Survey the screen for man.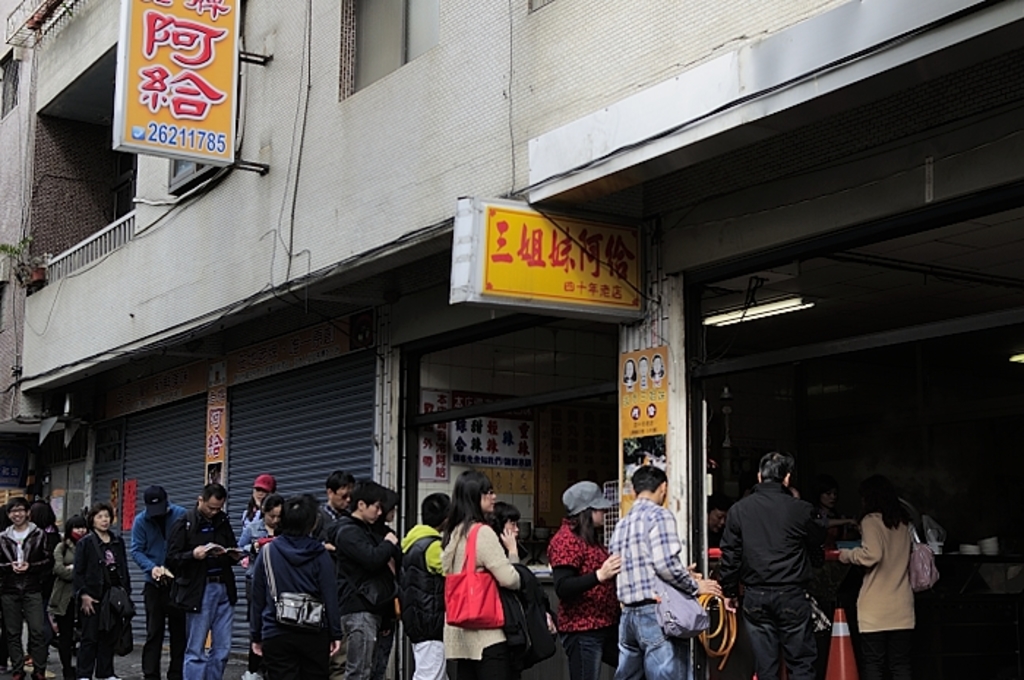
Survey found: {"x1": 331, "y1": 480, "x2": 404, "y2": 679}.
